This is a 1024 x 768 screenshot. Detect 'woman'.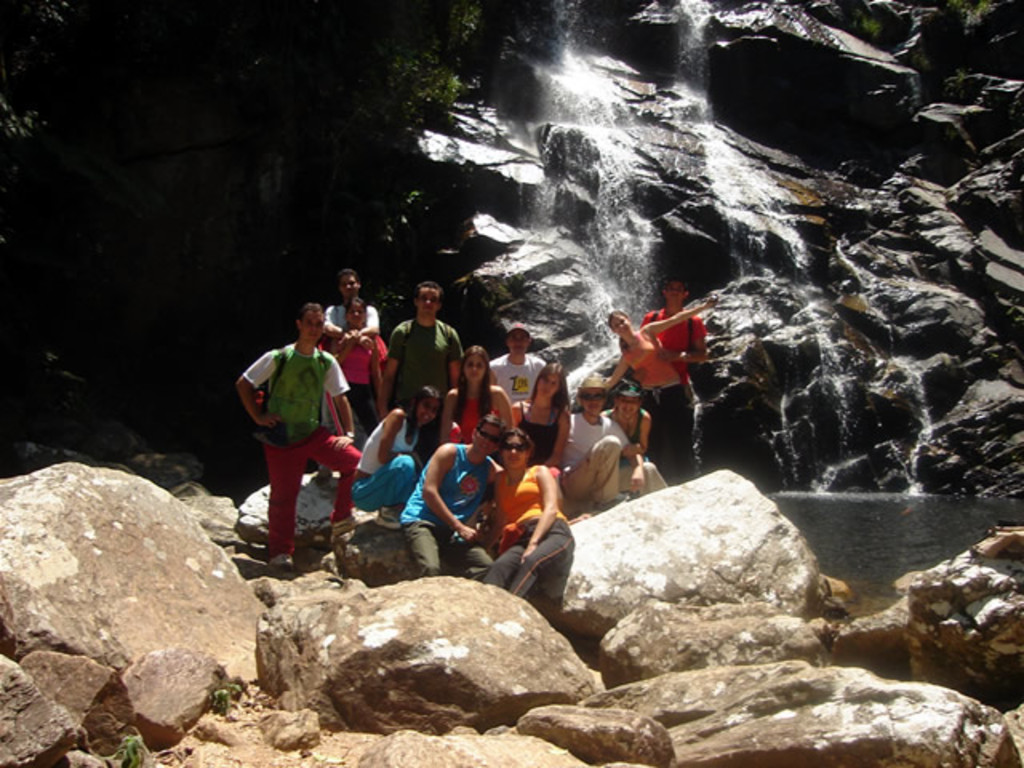
(left=474, top=430, right=579, bottom=597).
